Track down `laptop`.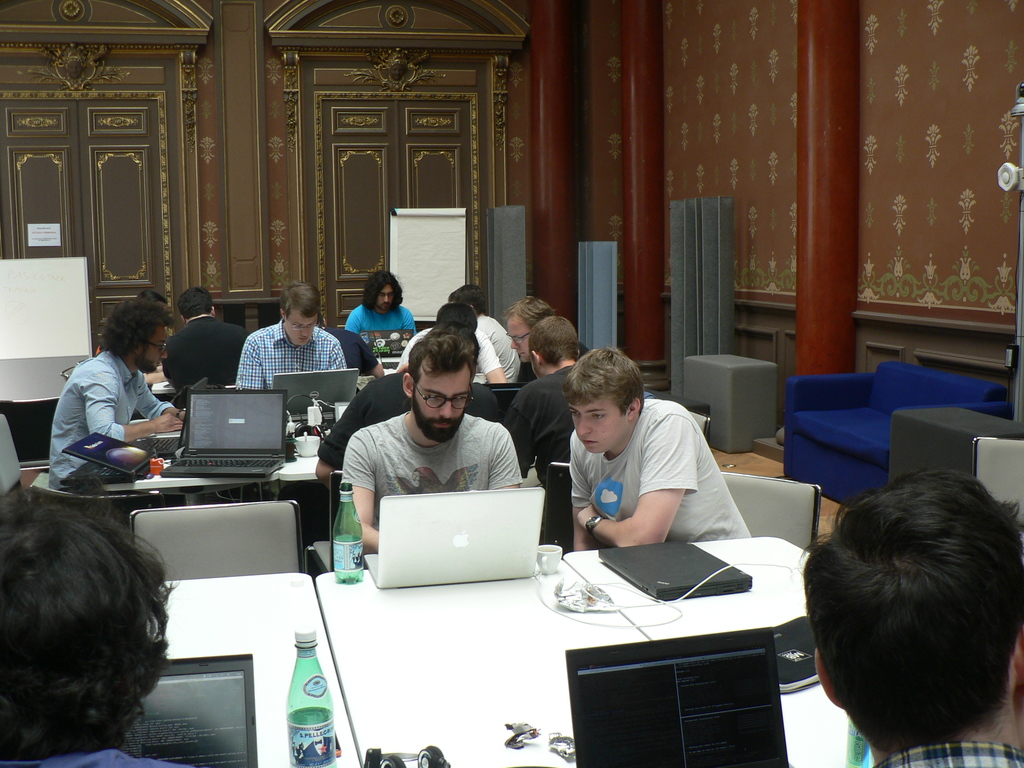
Tracked to (118,653,258,767).
